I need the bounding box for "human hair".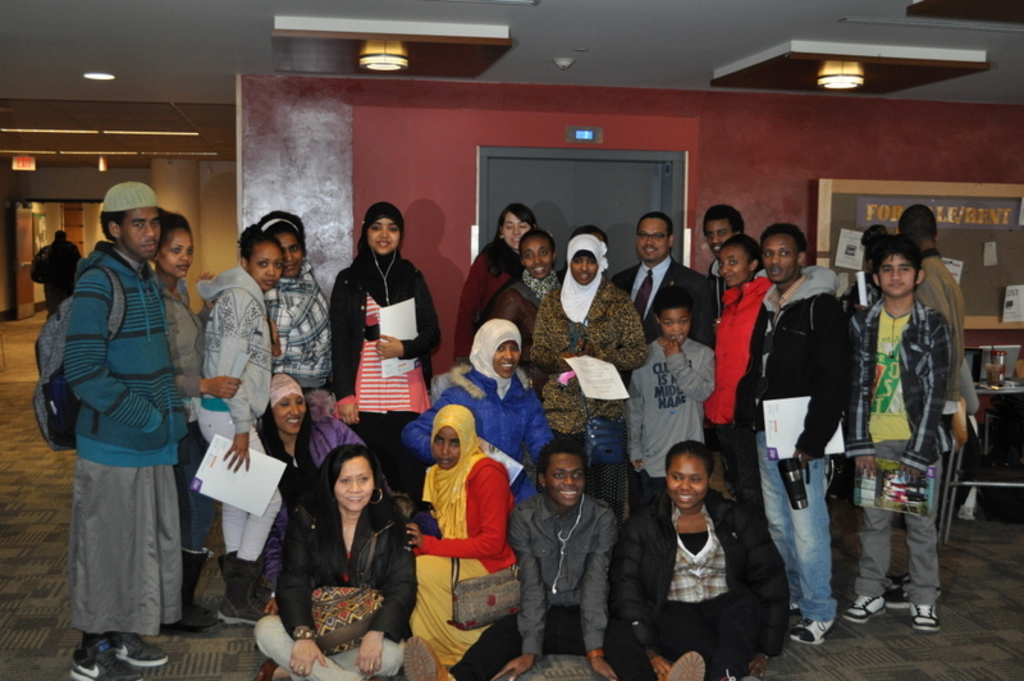
Here it is: rect(485, 202, 539, 276).
